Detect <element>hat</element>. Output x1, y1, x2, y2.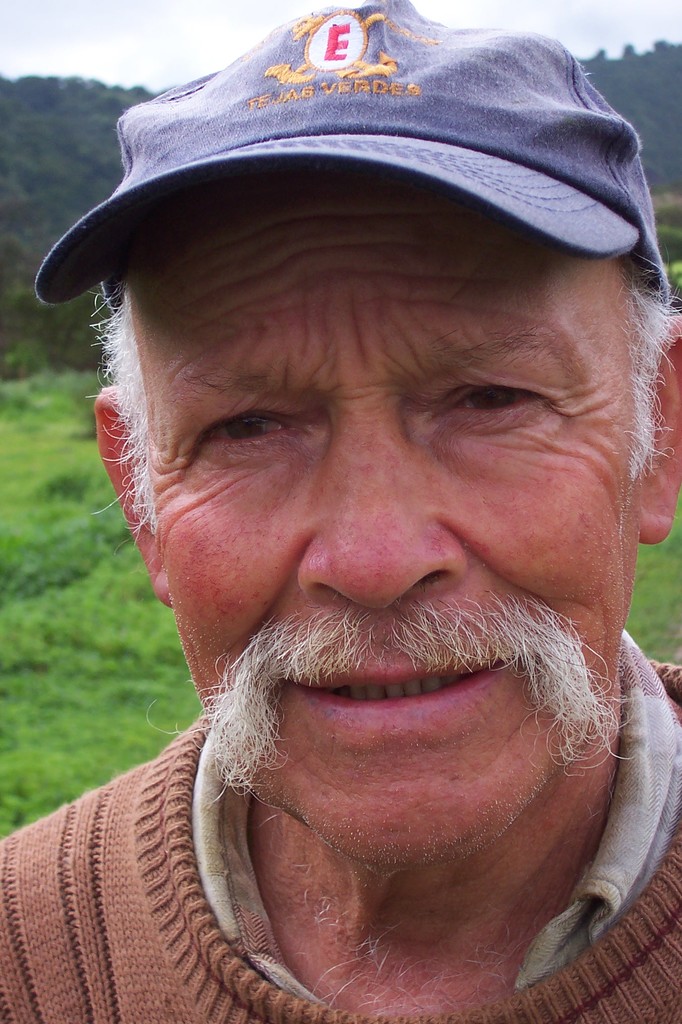
29, 0, 672, 308.
